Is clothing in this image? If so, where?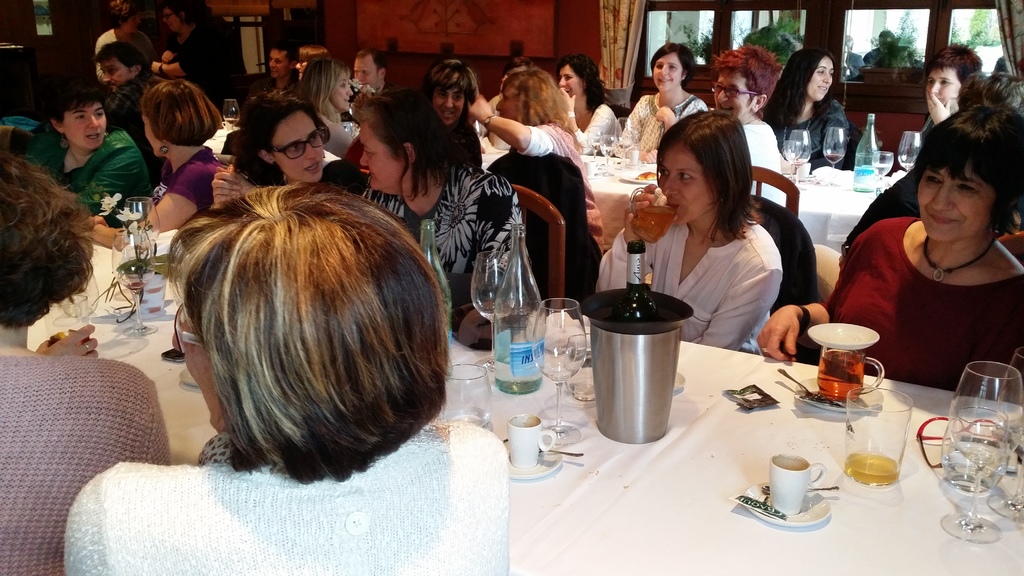
Yes, at BBox(101, 81, 155, 178).
